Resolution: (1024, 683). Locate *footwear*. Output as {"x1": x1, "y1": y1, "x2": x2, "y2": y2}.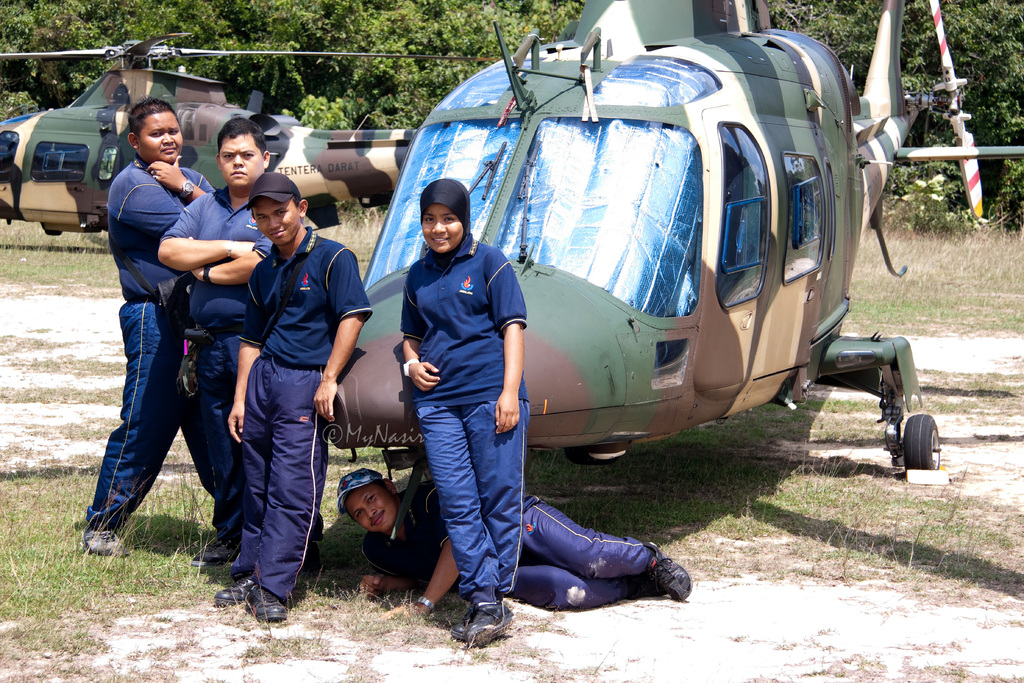
{"x1": 647, "y1": 541, "x2": 692, "y2": 604}.
